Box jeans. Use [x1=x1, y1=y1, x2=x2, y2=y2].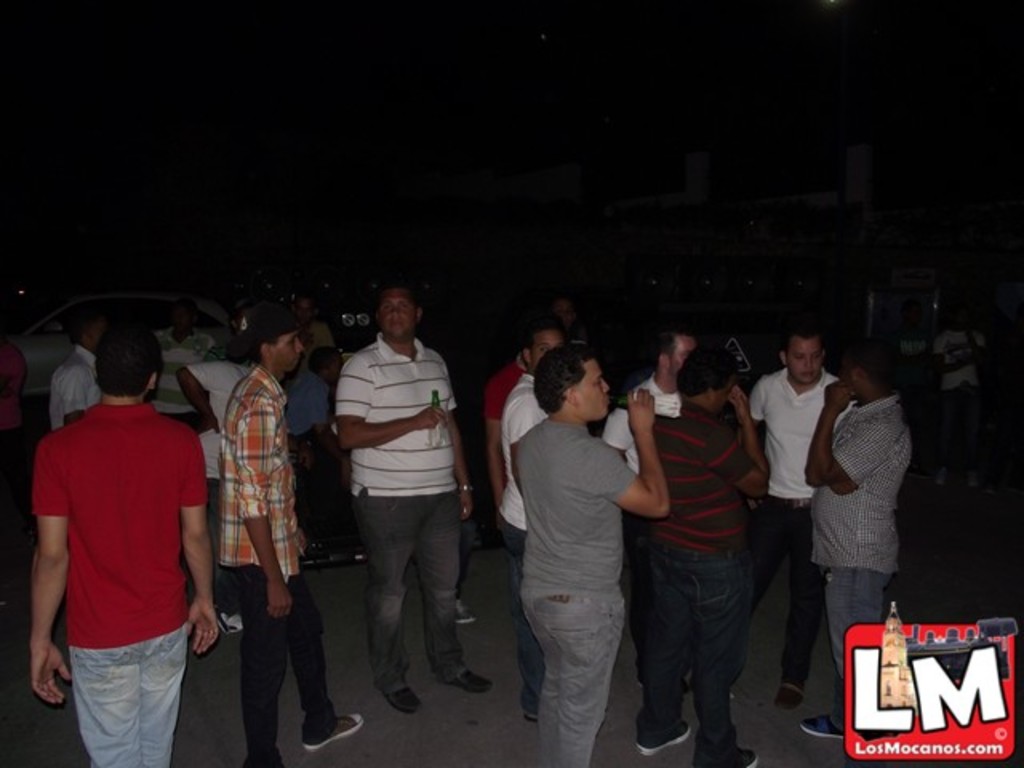
[x1=70, y1=624, x2=190, y2=766].
